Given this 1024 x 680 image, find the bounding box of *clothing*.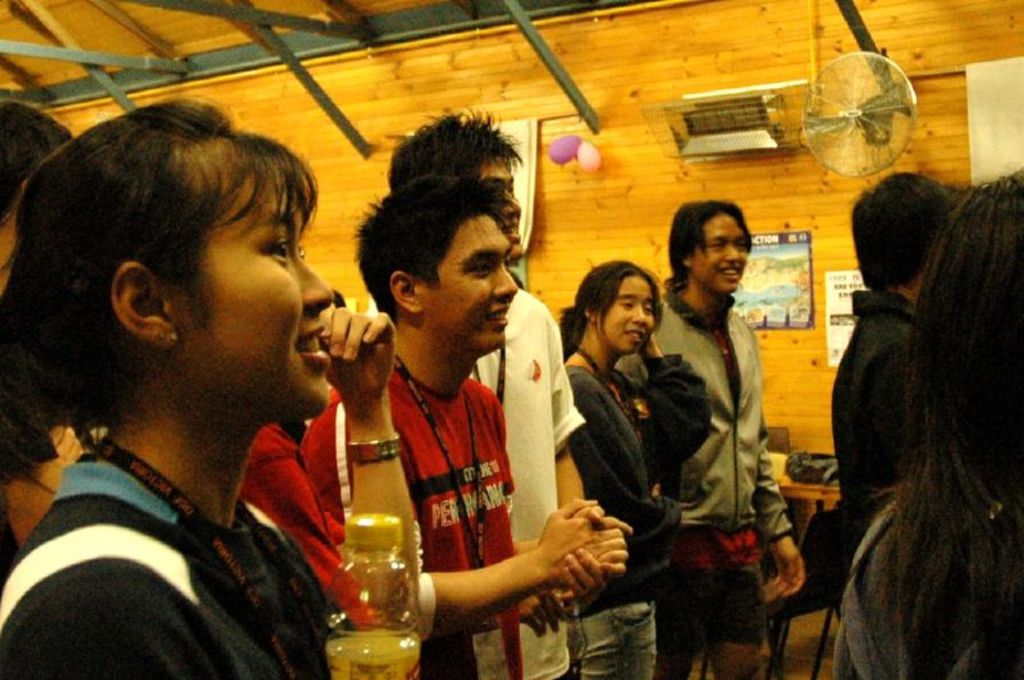
left=646, top=284, right=799, bottom=658.
